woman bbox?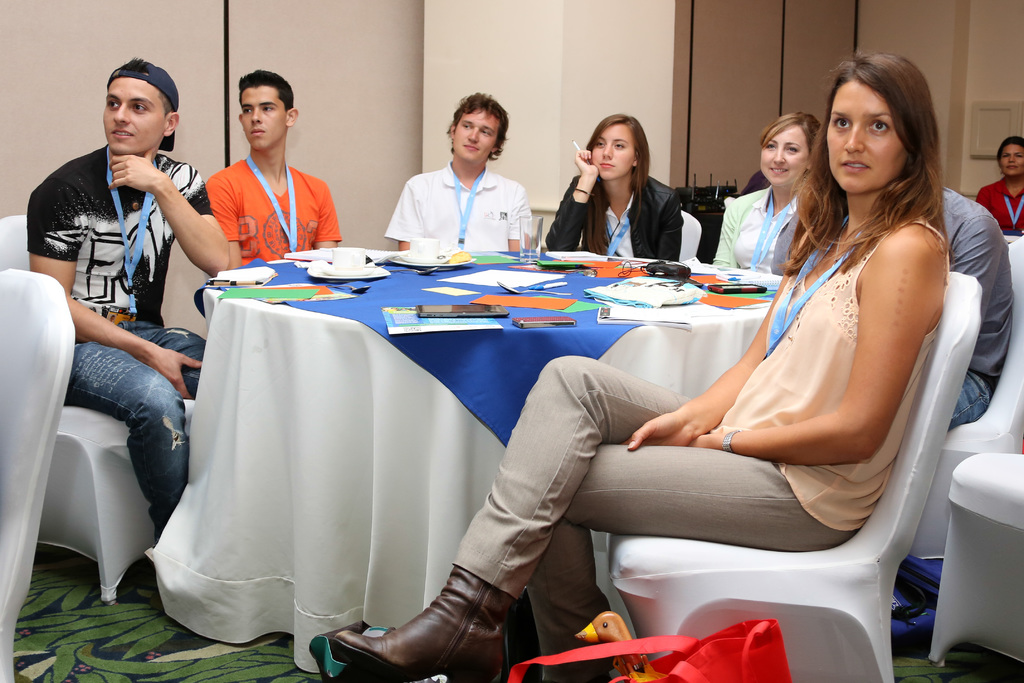
bbox=(540, 111, 683, 263)
